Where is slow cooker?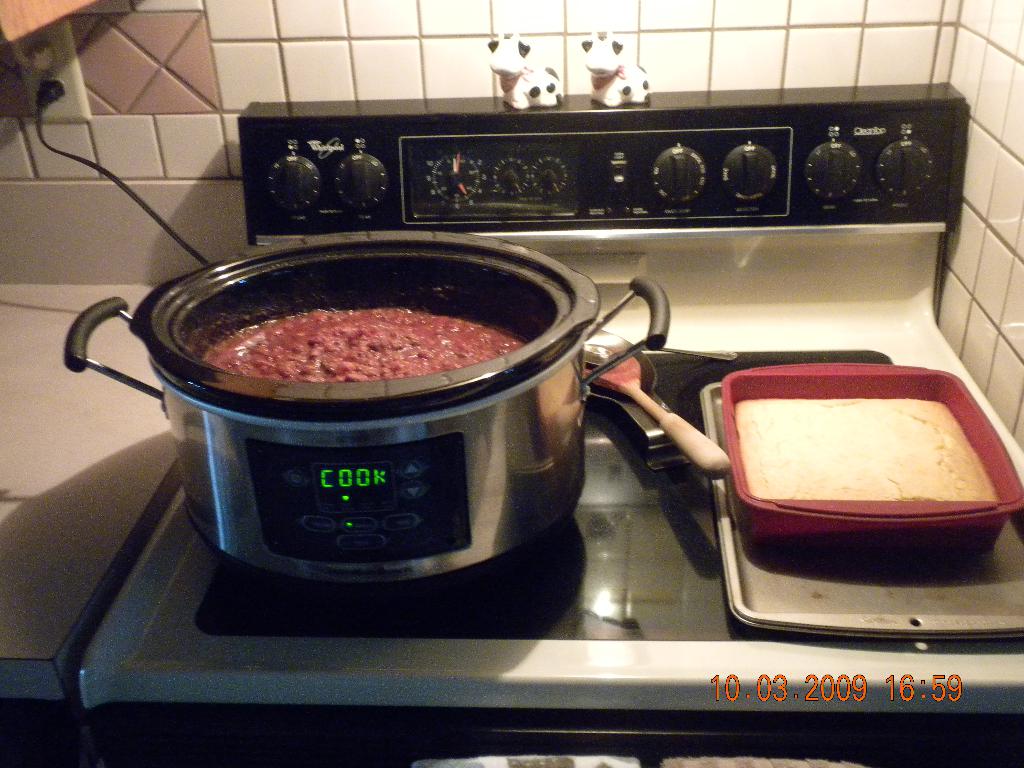
pyautogui.locateOnScreen(35, 77, 668, 590).
